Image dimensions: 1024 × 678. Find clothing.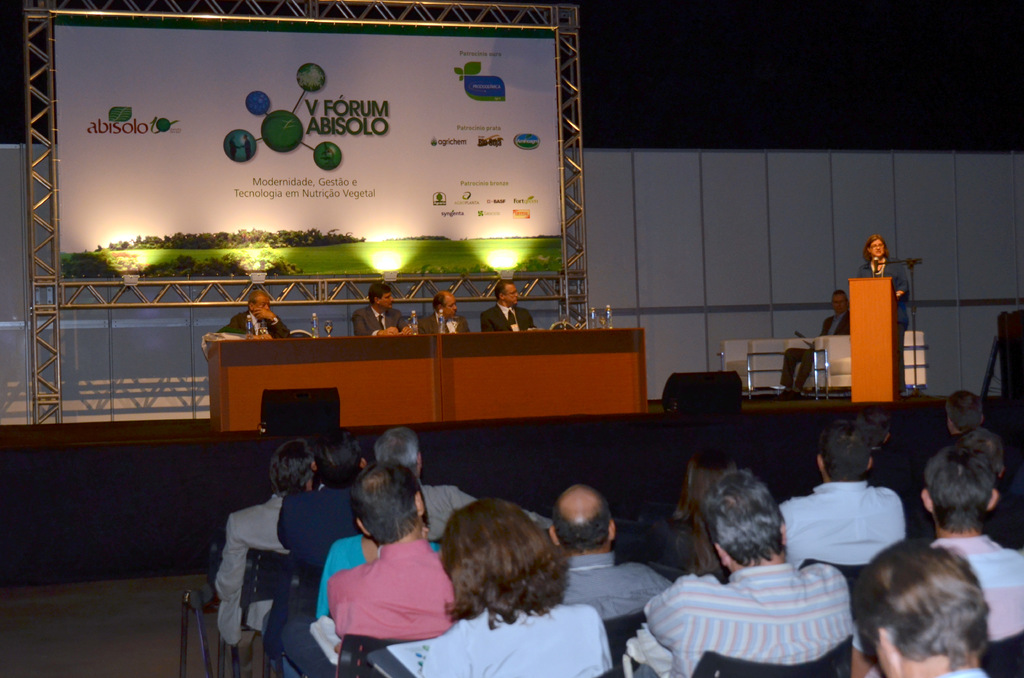
detection(304, 519, 455, 661).
